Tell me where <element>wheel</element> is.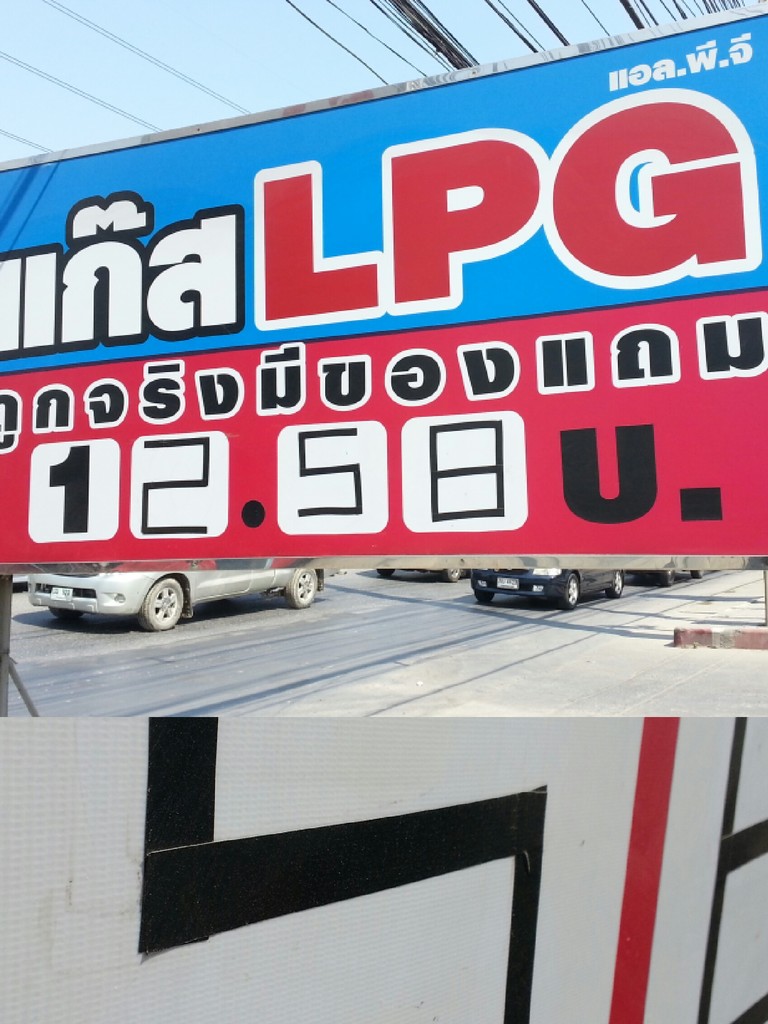
<element>wheel</element> is at x1=604, y1=571, x2=626, y2=602.
